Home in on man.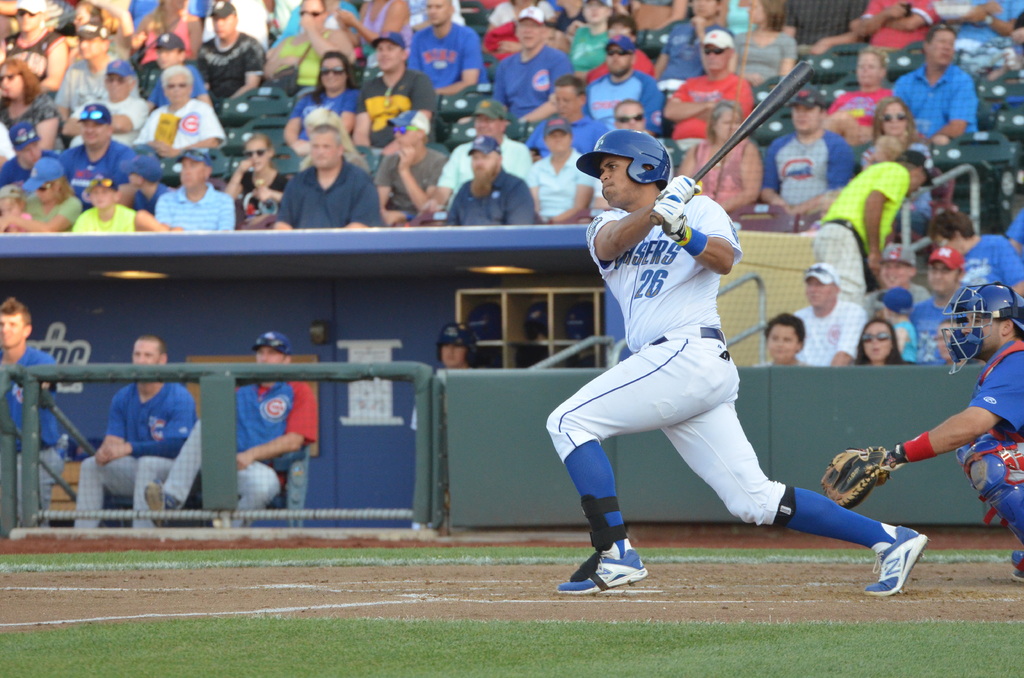
Homed in at 661/24/740/145.
